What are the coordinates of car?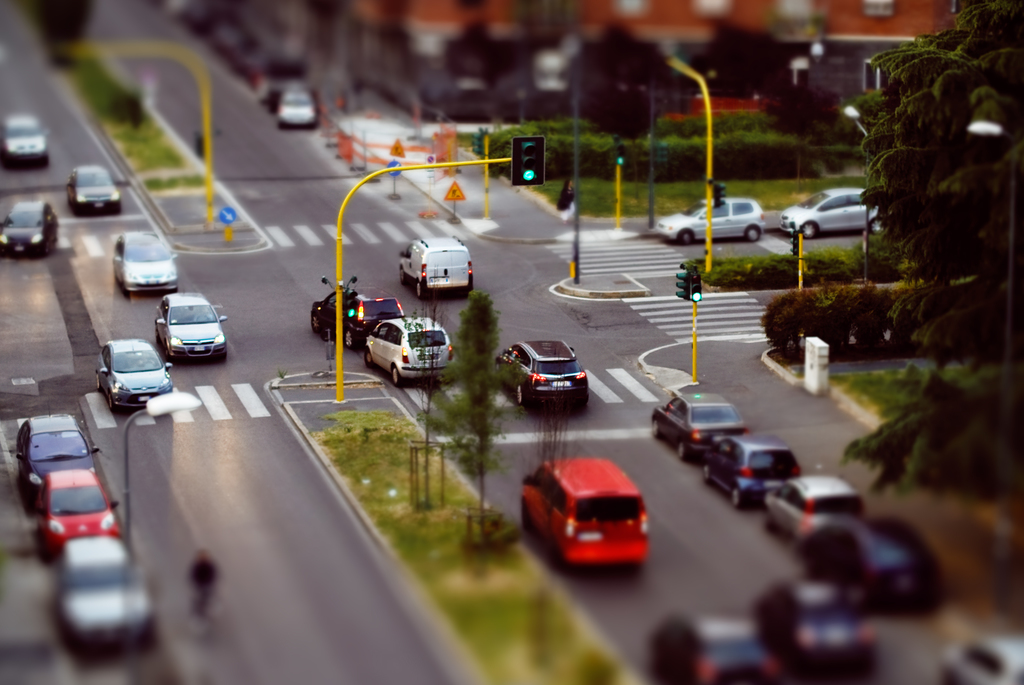
bbox(40, 467, 121, 542).
